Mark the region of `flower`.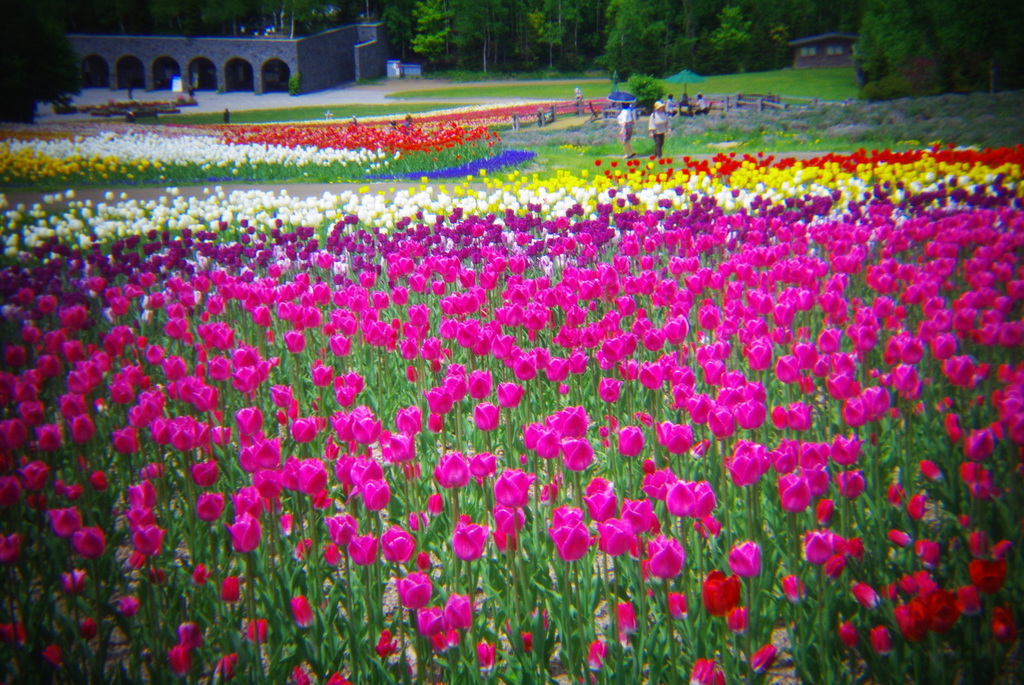
Region: (374, 631, 401, 663).
